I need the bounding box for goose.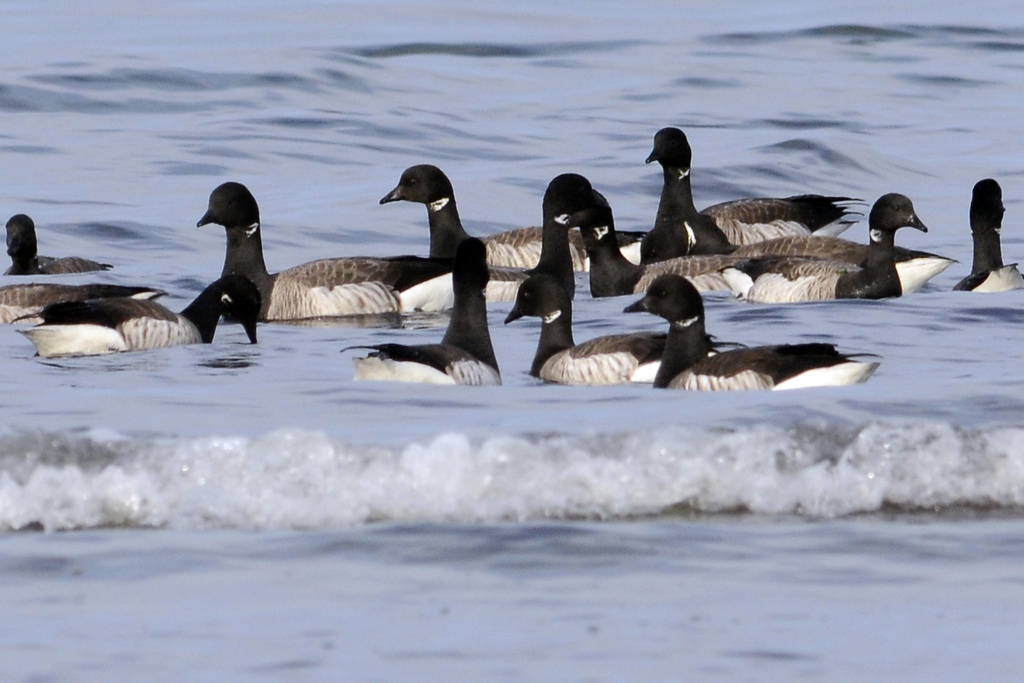
Here it is: (x1=952, y1=181, x2=1023, y2=293).
